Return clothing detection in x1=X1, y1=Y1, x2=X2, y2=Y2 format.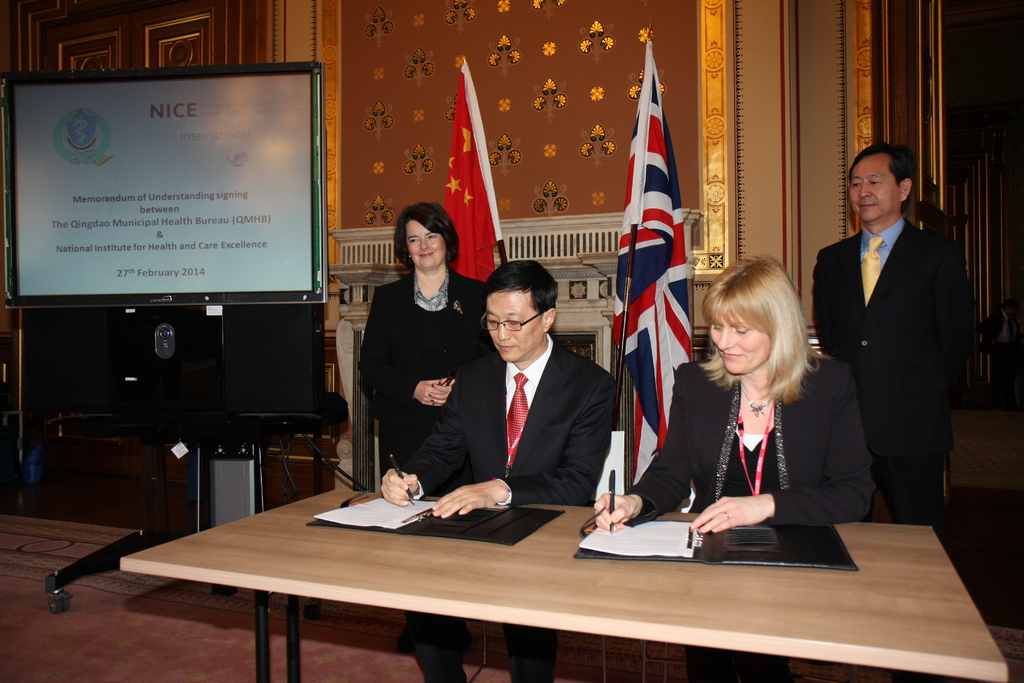
x1=813, y1=216, x2=976, y2=526.
